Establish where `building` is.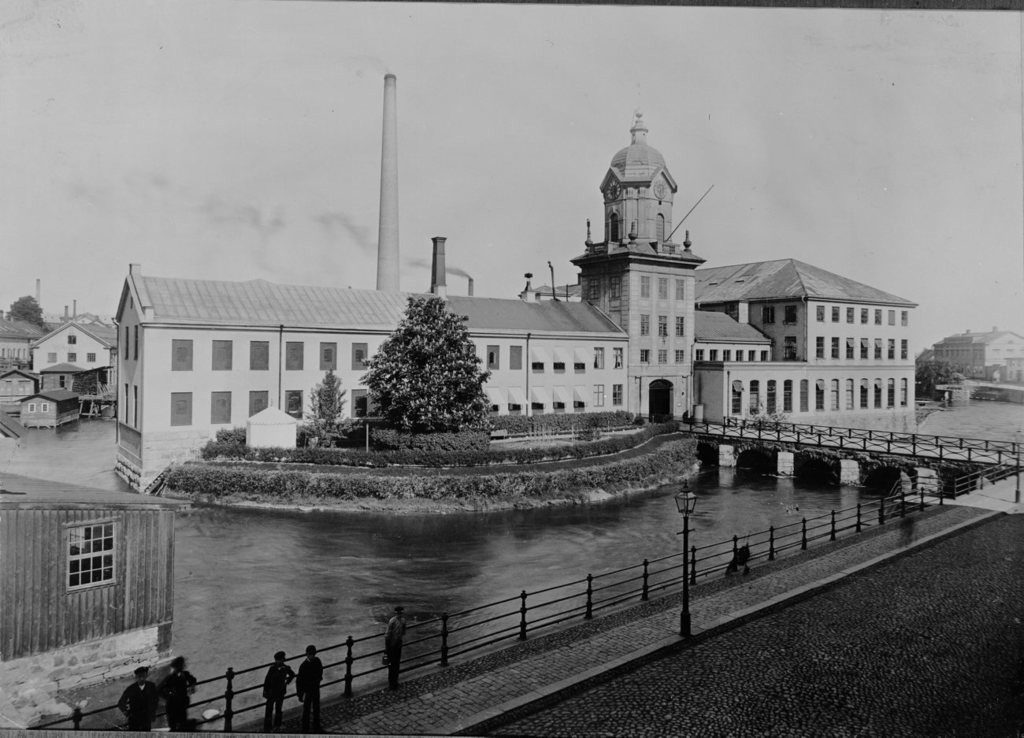
Established at 112, 109, 915, 489.
